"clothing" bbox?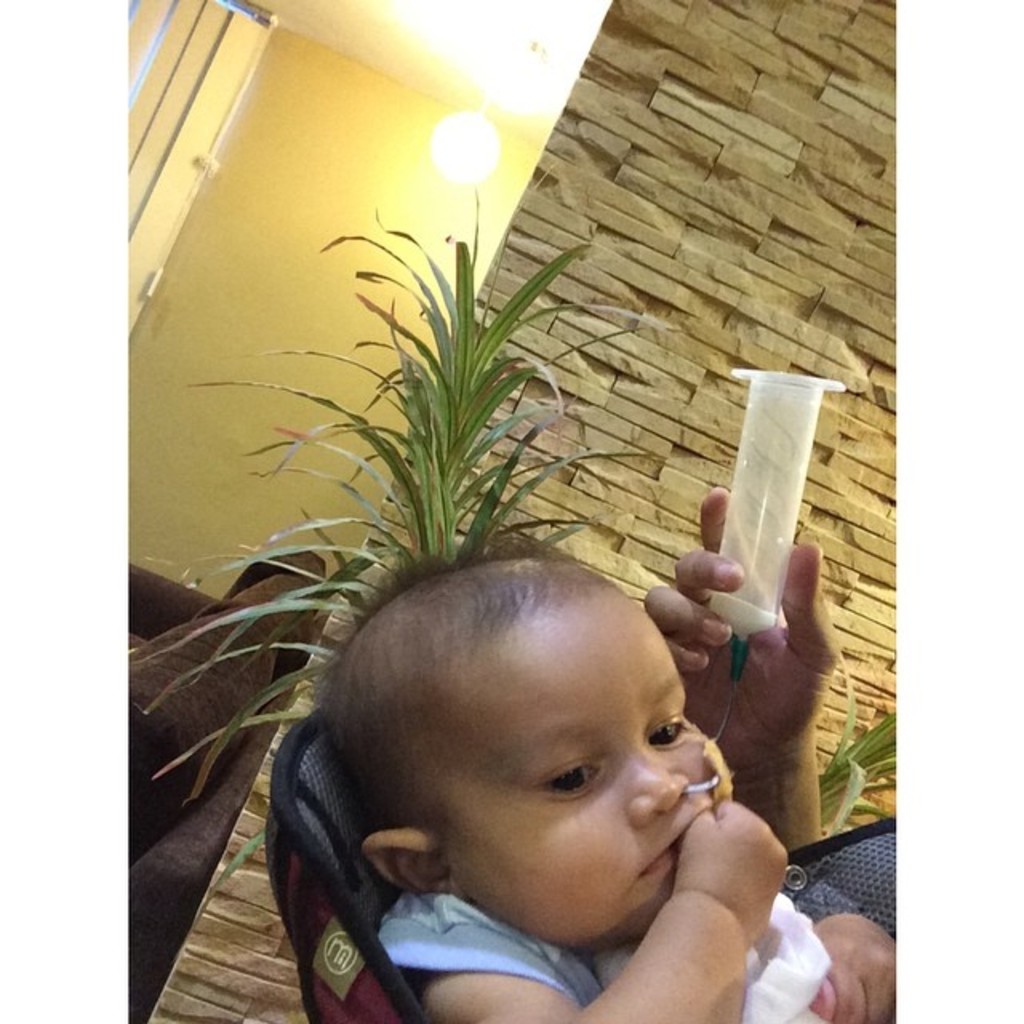
crop(363, 878, 835, 1022)
